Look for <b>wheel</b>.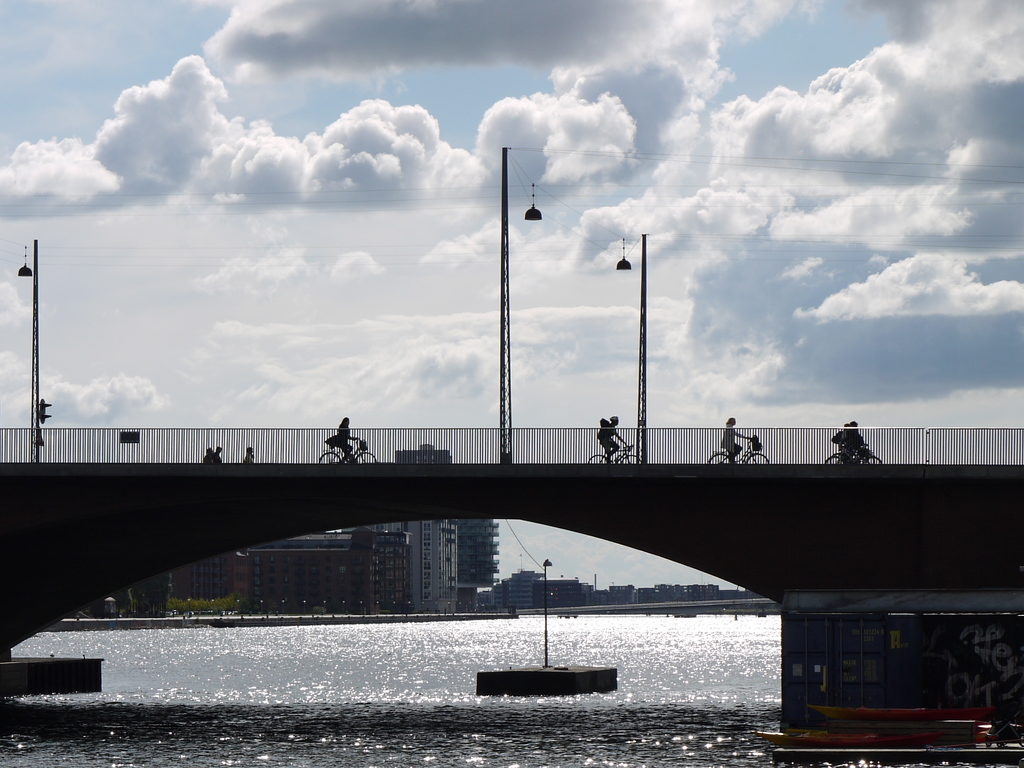
Found: bbox(824, 455, 842, 466).
